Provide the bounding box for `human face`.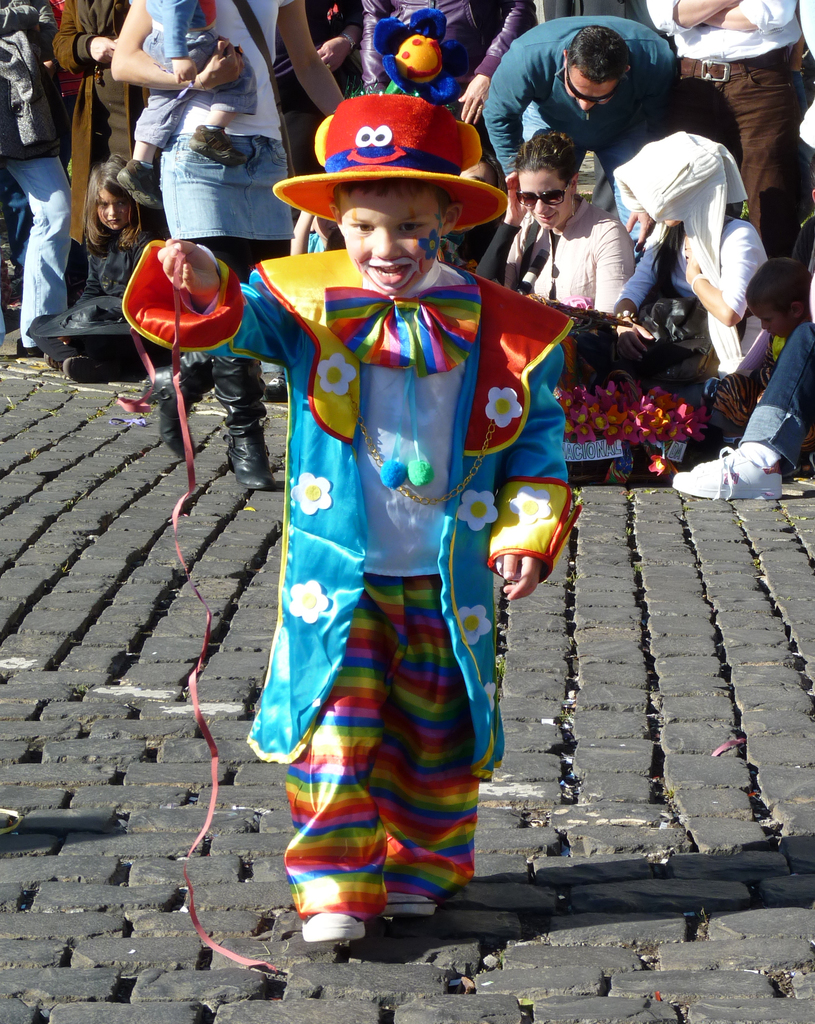
left=97, top=186, right=135, bottom=232.
